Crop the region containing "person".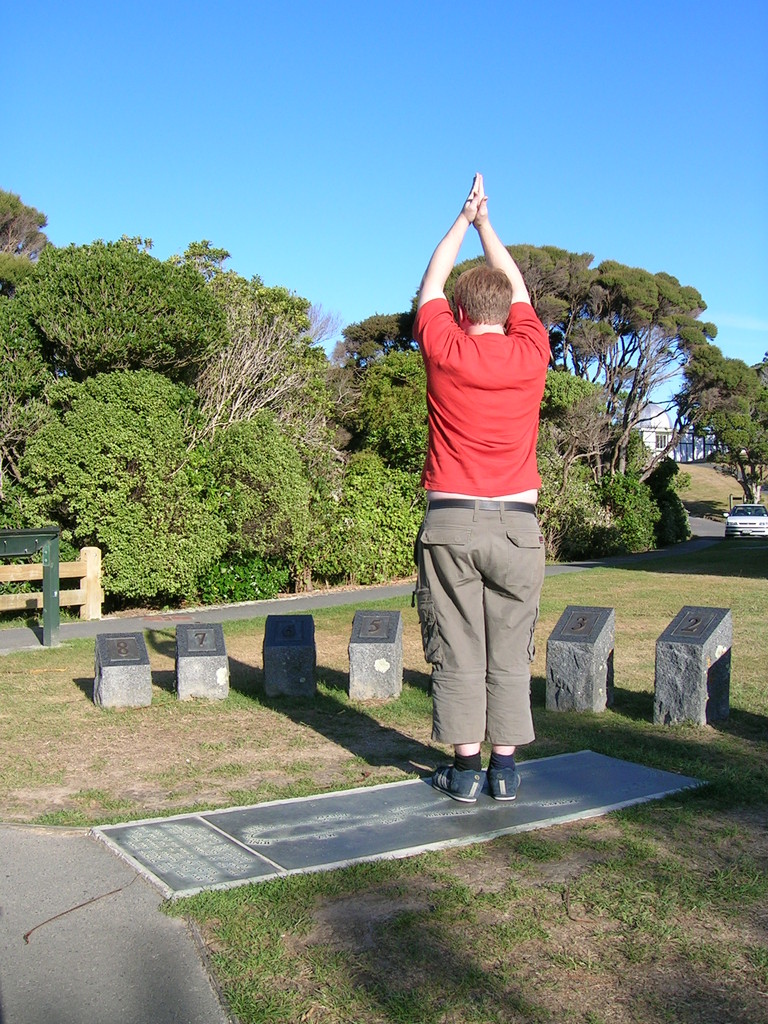
Crop region: x1=390 y1=188 x2=575 y2=813.
